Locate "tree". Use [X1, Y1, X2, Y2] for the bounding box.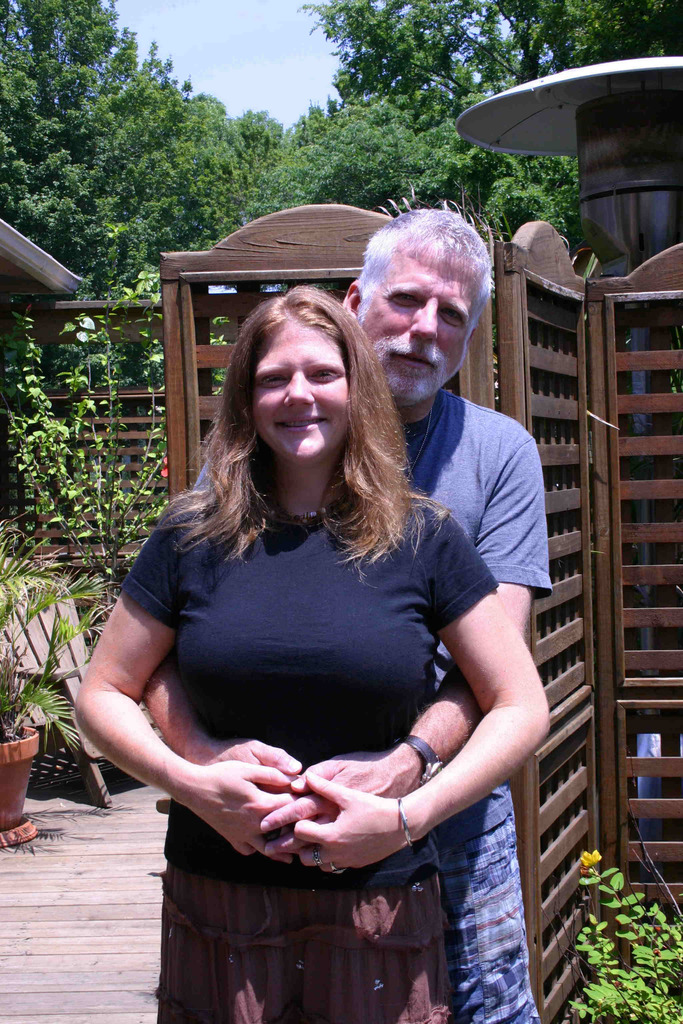
[3, 24, 267, 274].
